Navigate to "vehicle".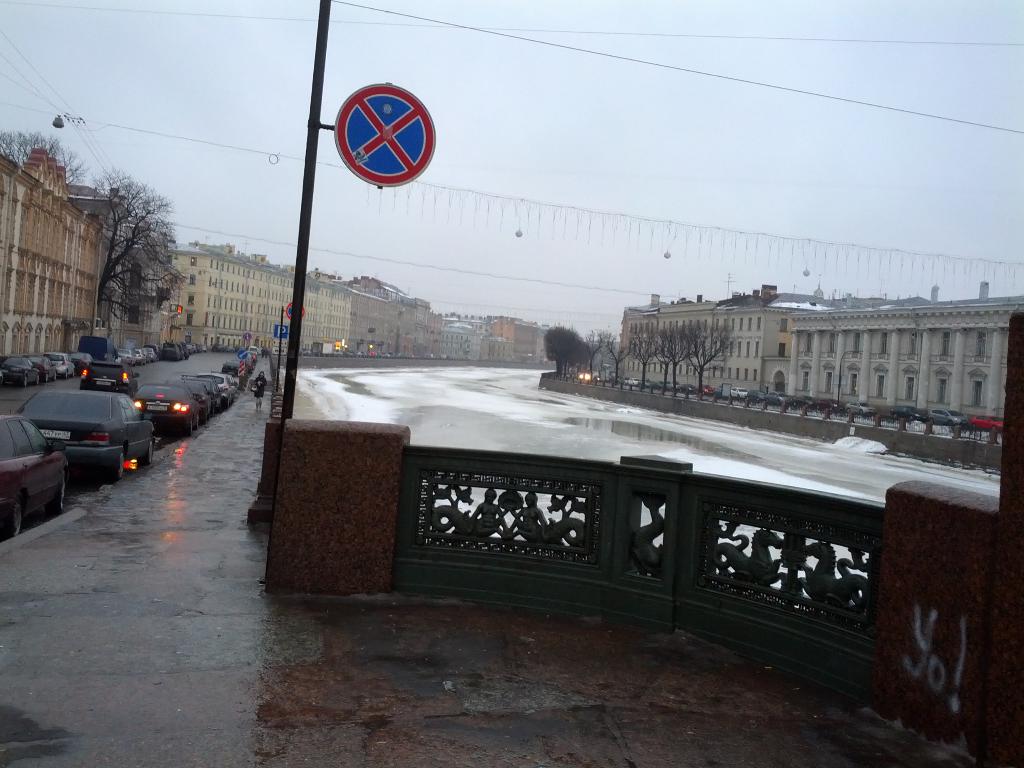
Navigation target: 179,376,225,413.
